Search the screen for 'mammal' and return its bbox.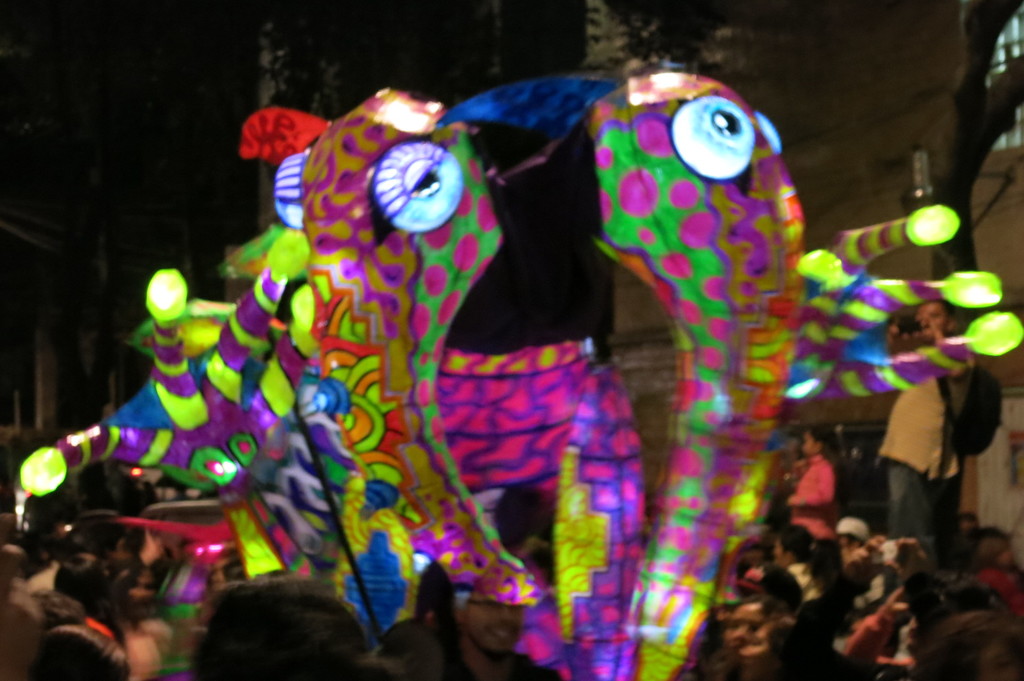
Found: {"x1": 777, "y1": 422, "x2": 835, "y2": 544}.
